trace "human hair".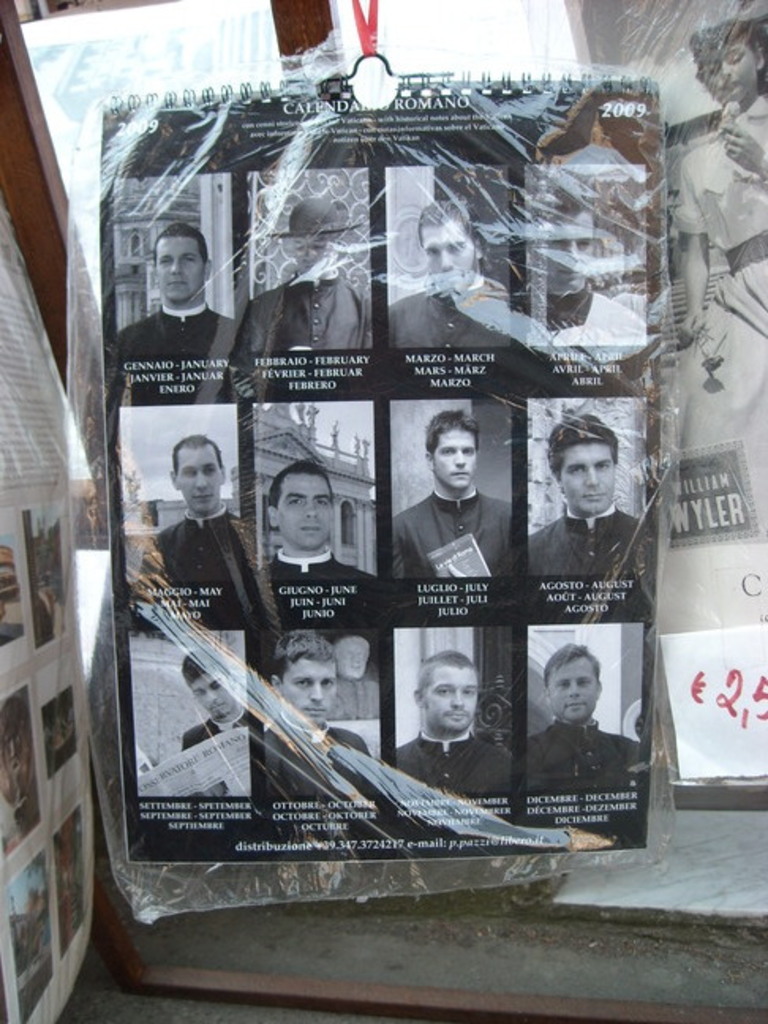
Traced to rect(533, 185, 597, 231).
